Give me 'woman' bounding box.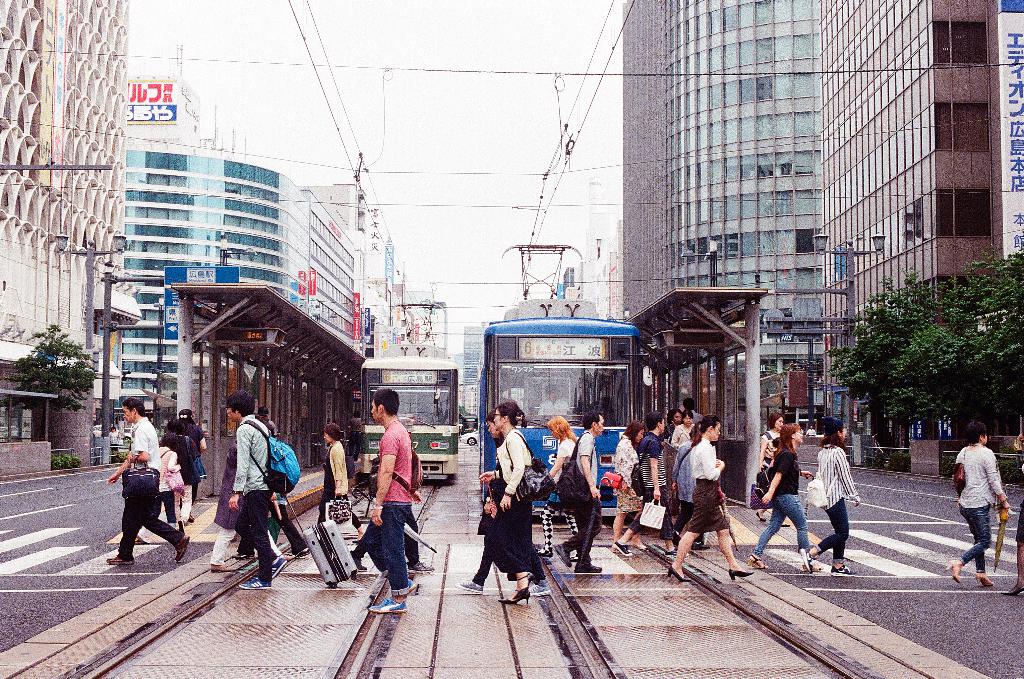
left=319, top=423, right=362, bottom=541.
